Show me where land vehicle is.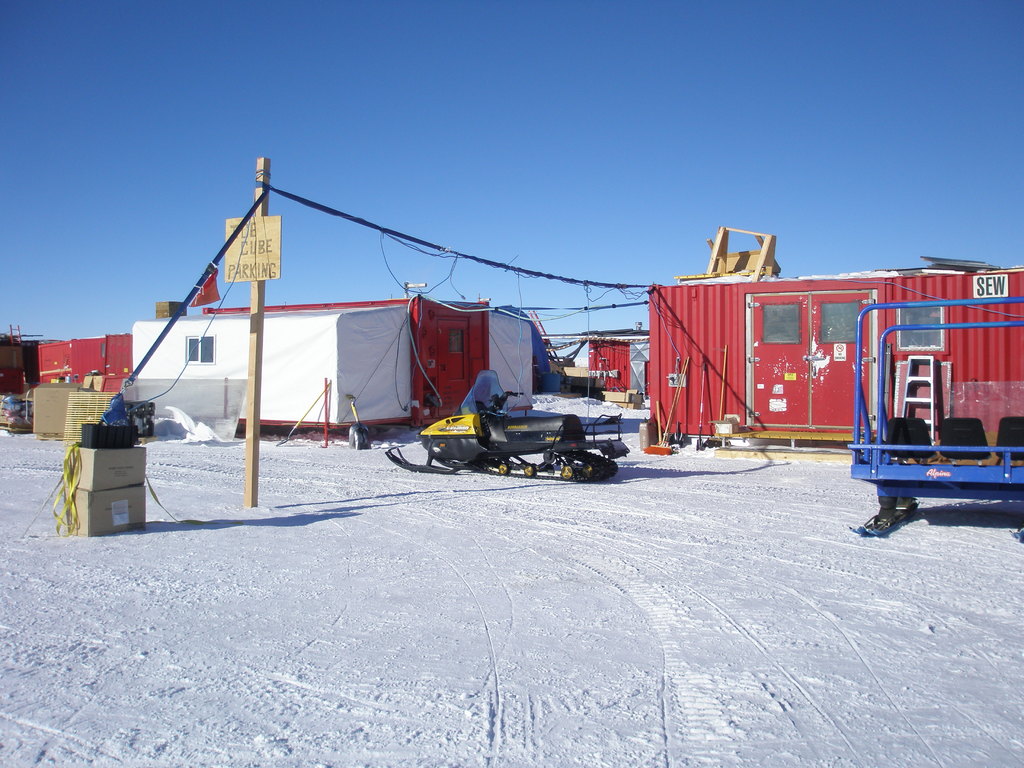
land vehicle is at <box>847,327,1018,535</box>.
